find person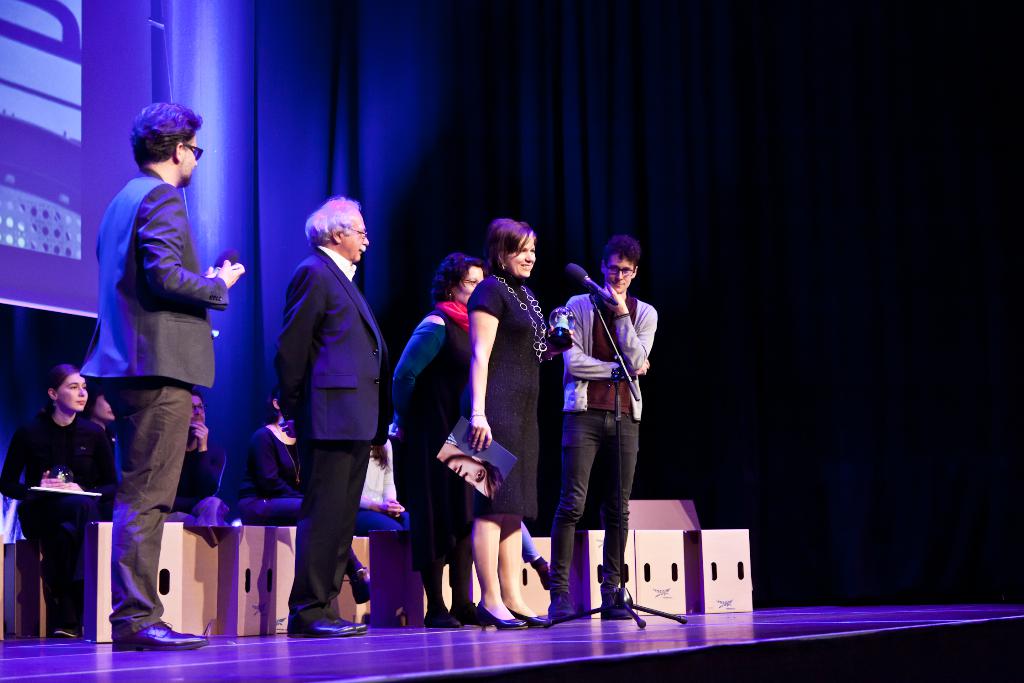
detection(276, 190, 385, 632)
